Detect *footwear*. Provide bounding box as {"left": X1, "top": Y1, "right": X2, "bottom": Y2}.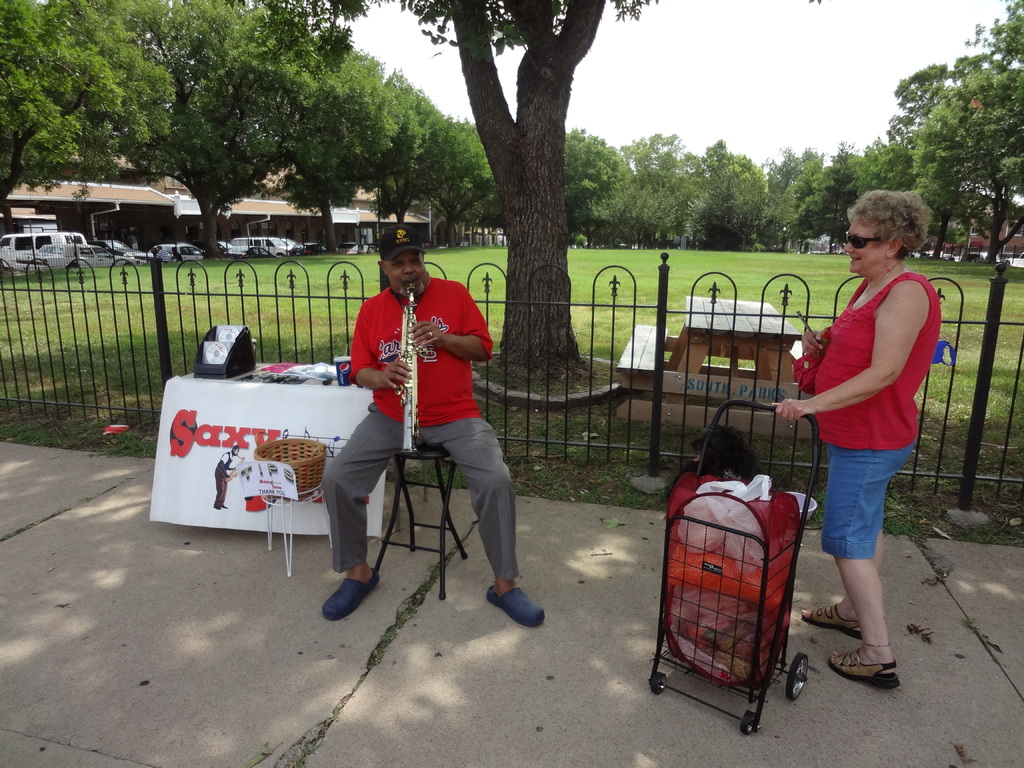
{"left": 485, "top": 583, "right": 541, "bottom": 626}.
